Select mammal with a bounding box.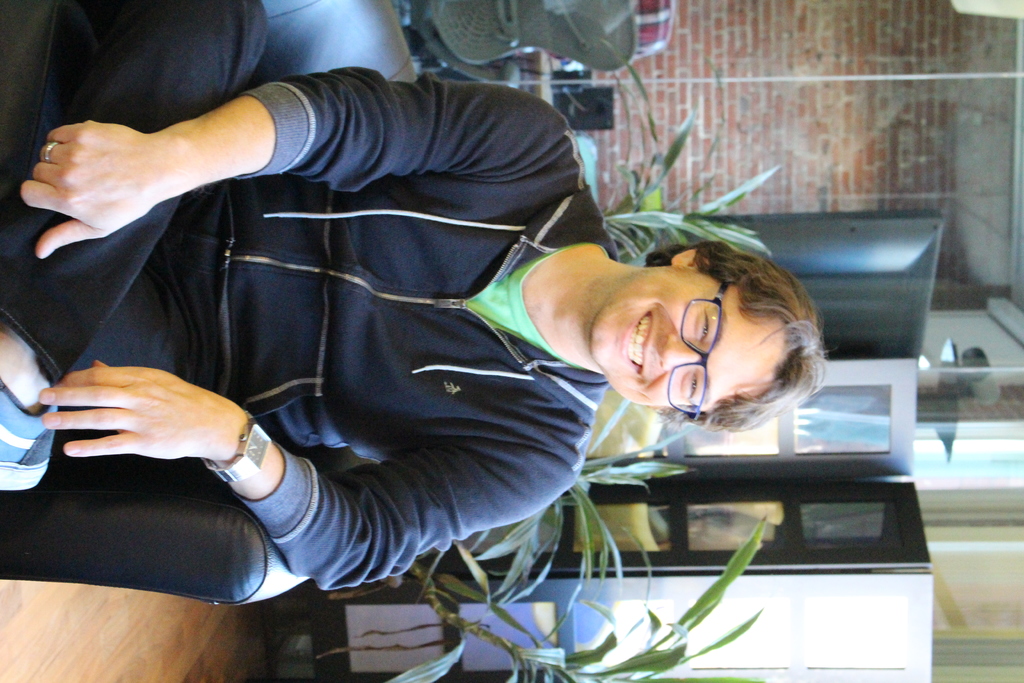
<region>3, 63, 833, 592</region>.
